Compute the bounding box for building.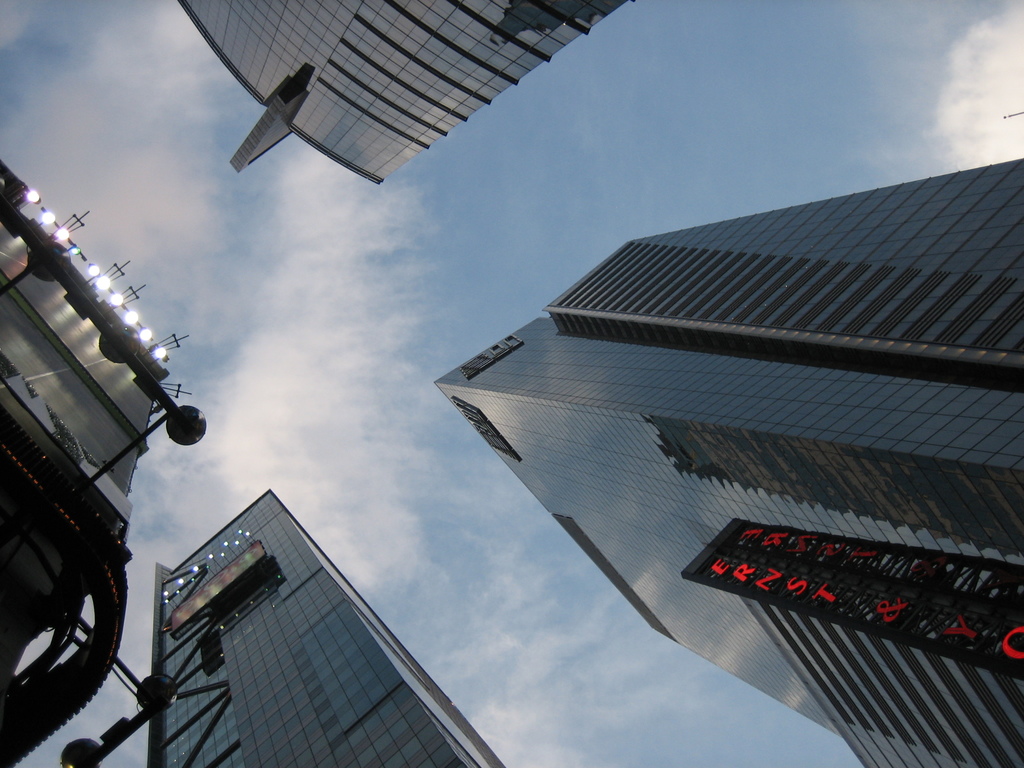
x1=0 y1=159 x2=207 y2=767.
